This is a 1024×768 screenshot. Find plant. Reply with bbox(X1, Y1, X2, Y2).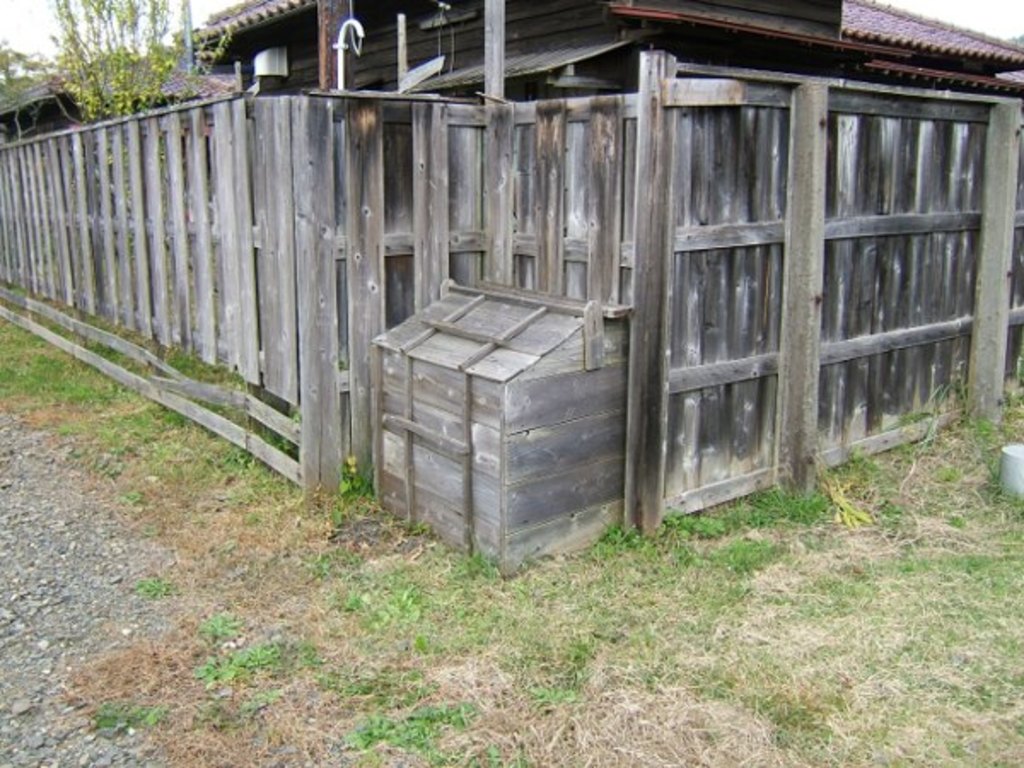
bbox(27, 14, 215, 119).
